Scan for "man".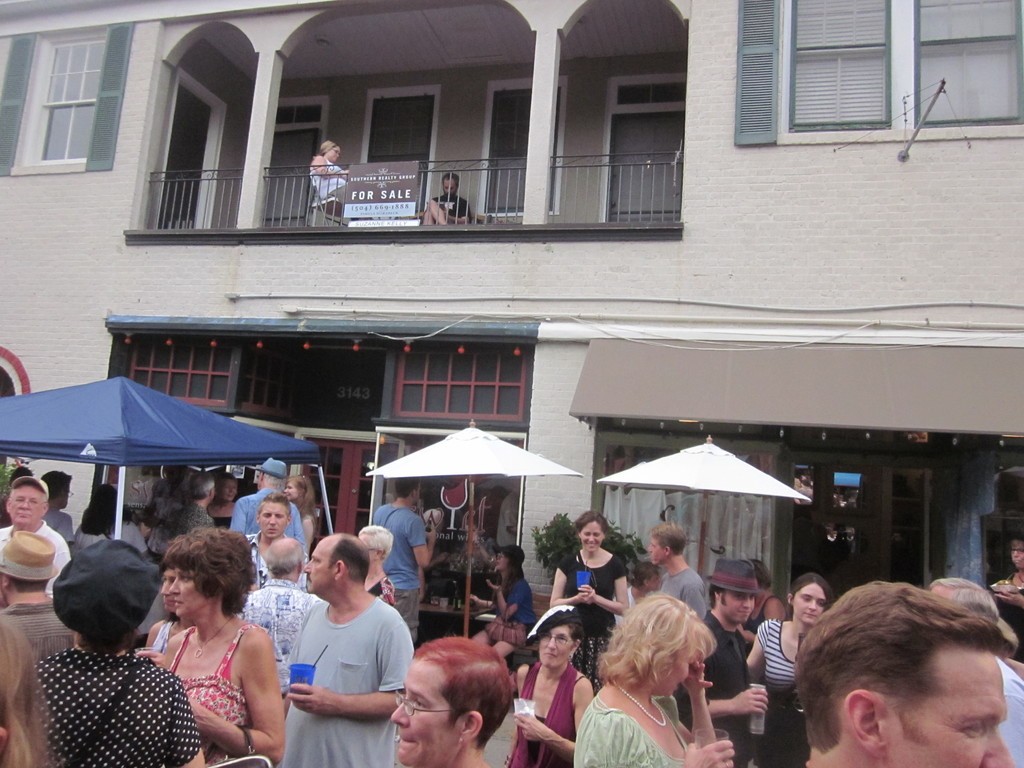
Scan result: [650, 523, 709, 622].
